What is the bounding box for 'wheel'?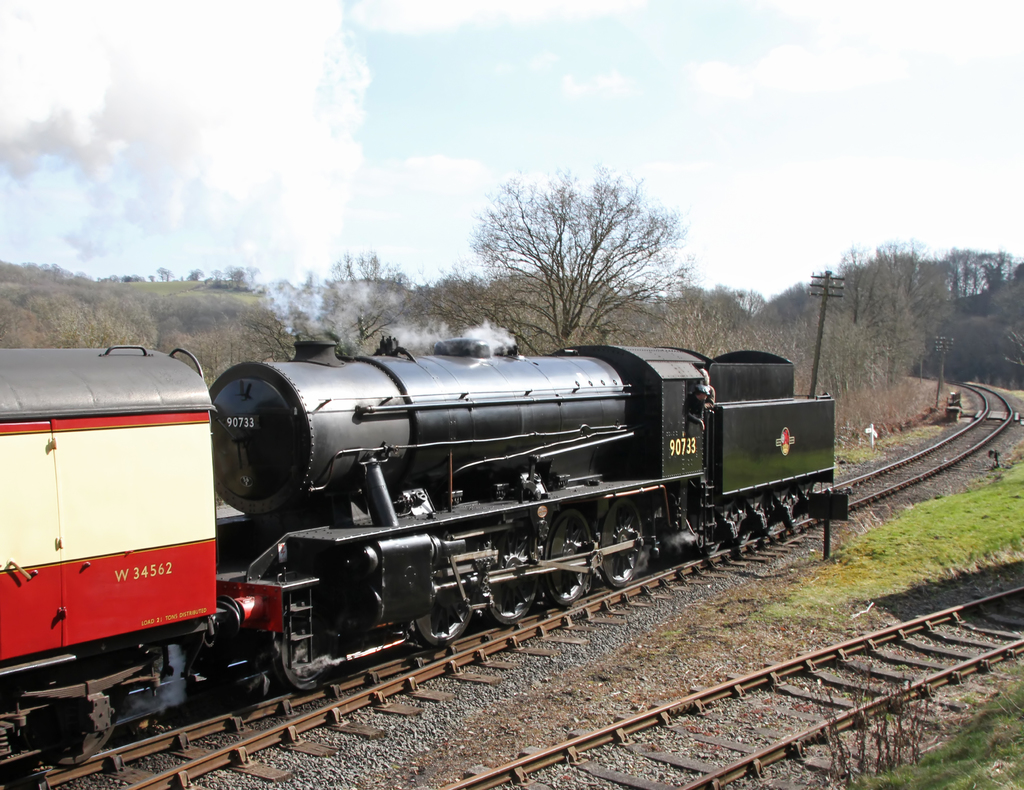
detection(278, 626, 330, 694).
